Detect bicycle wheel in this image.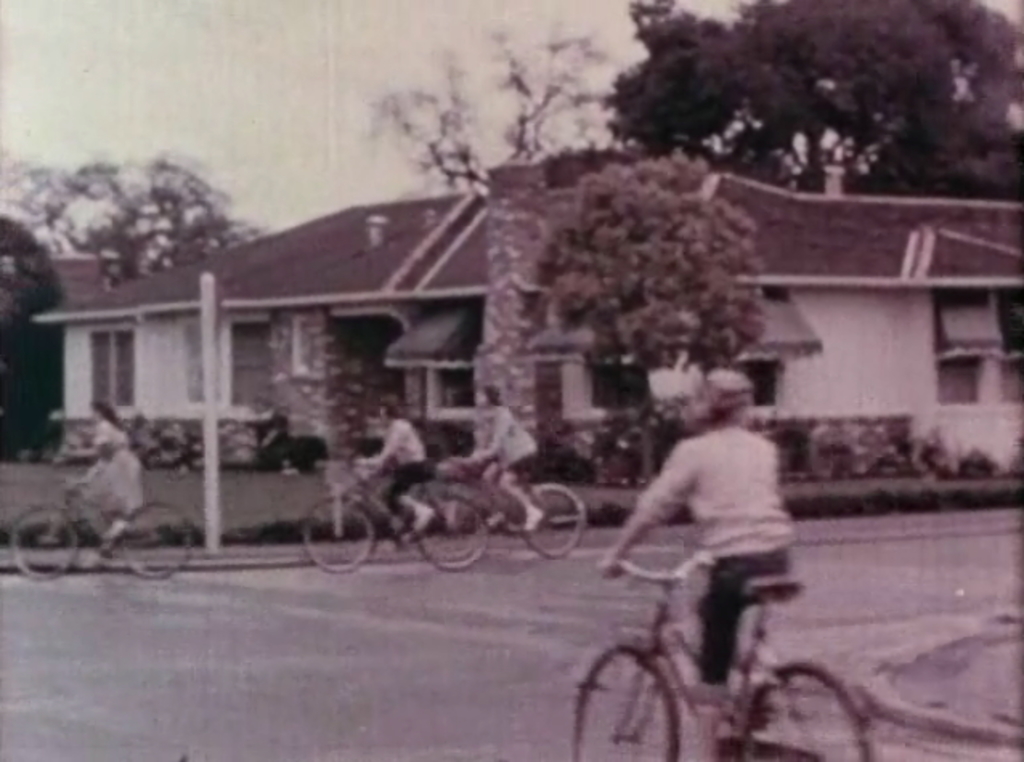
Detection: pyautogui.locateOnScreen(305, 502, 371, 574).
